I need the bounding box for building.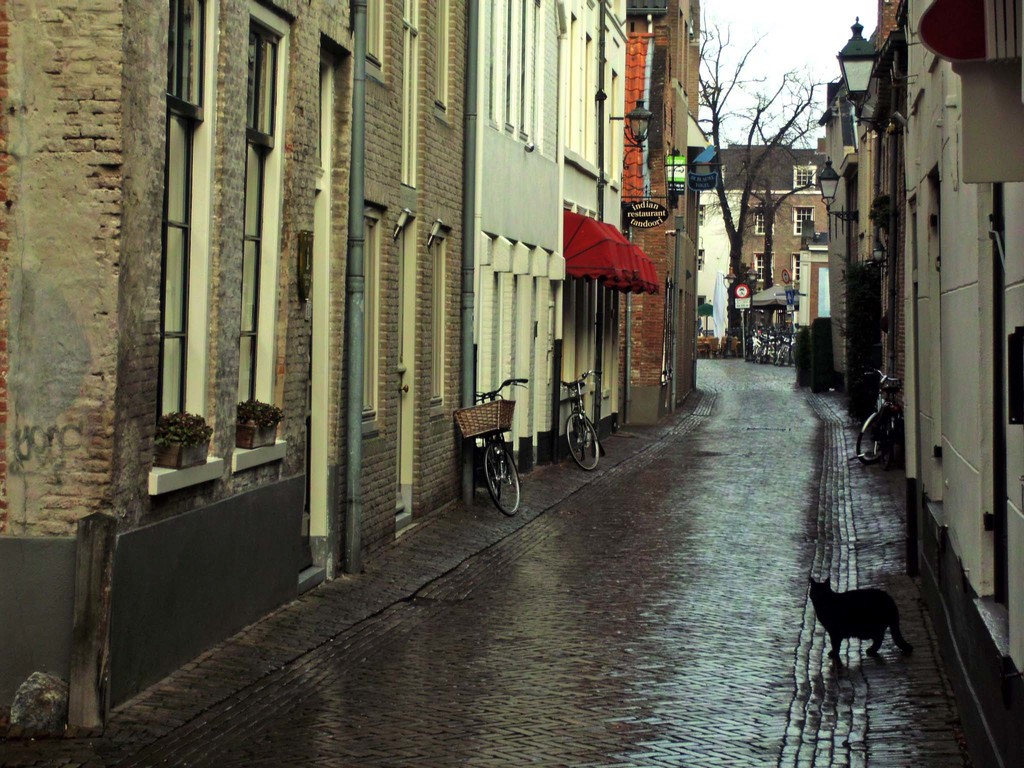
Here it is: box(822, 0, 900, 441).
